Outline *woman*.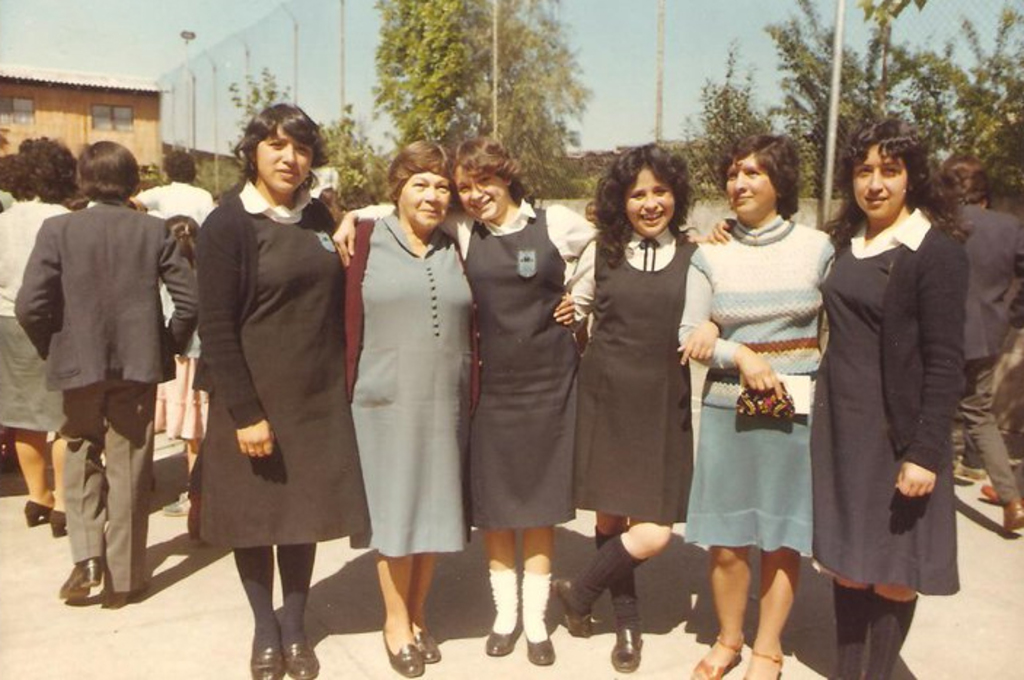
Outline: 334,143,600,674.
